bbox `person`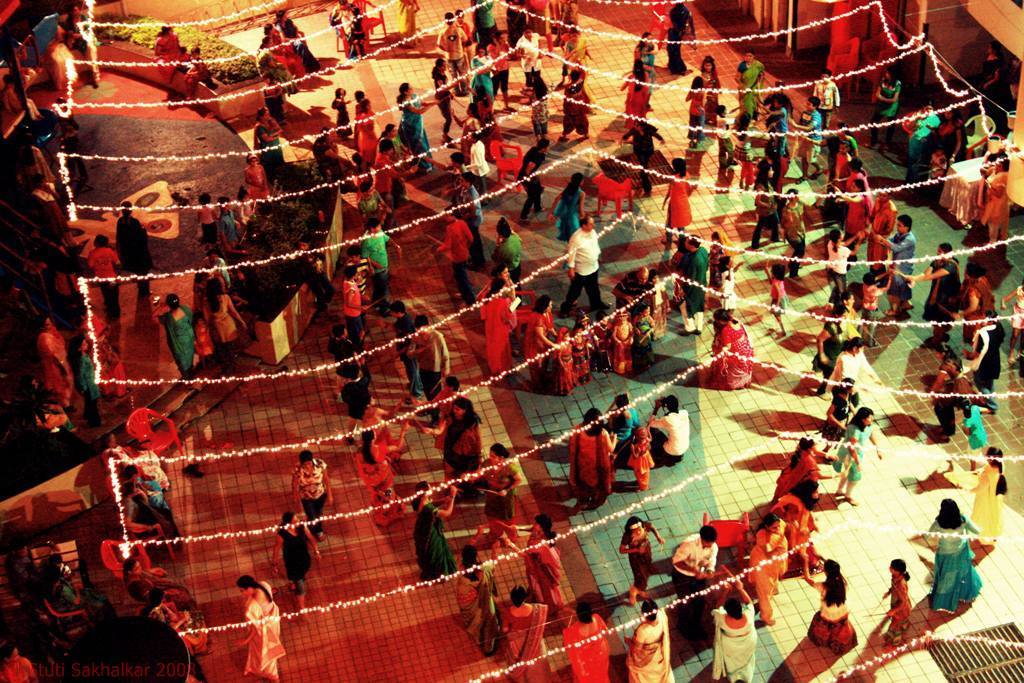
[972,445,1008,553]
